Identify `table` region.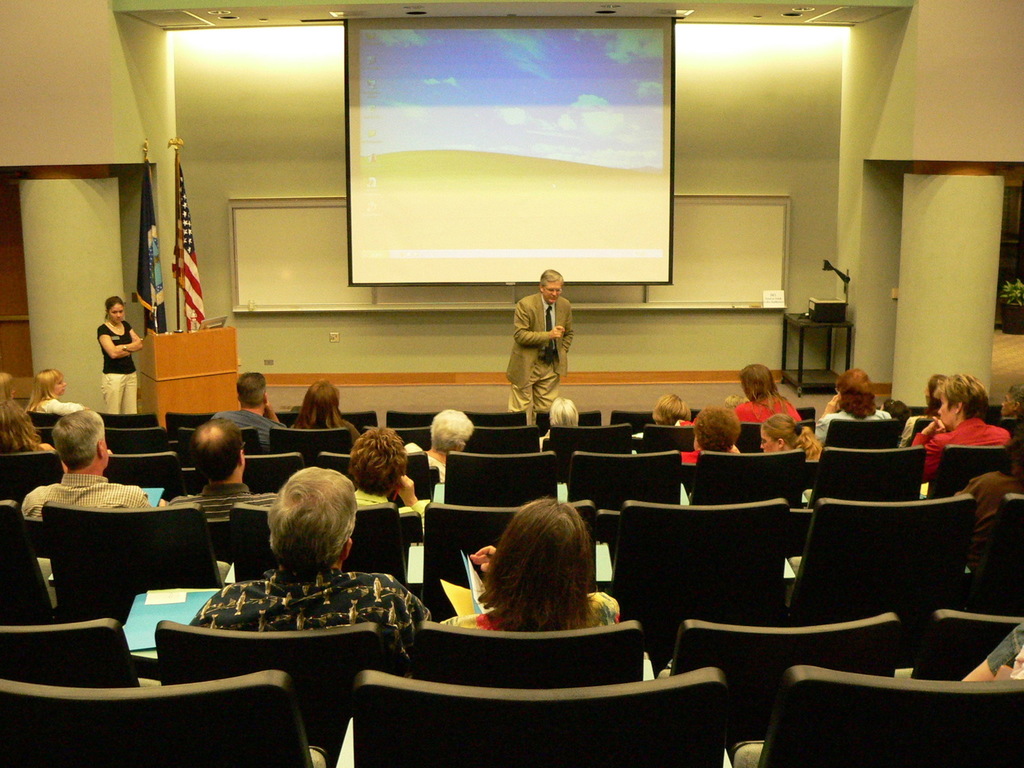
Region: x1=143 y1=326 x2=241 y2=428.
